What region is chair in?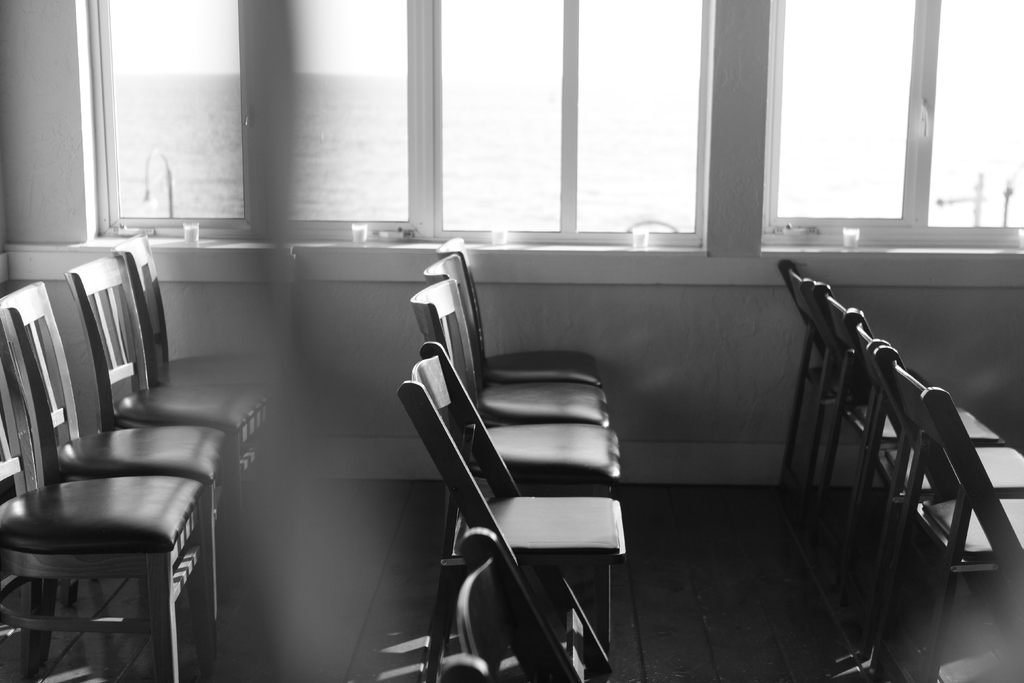
846, 309, 1023, 664.
